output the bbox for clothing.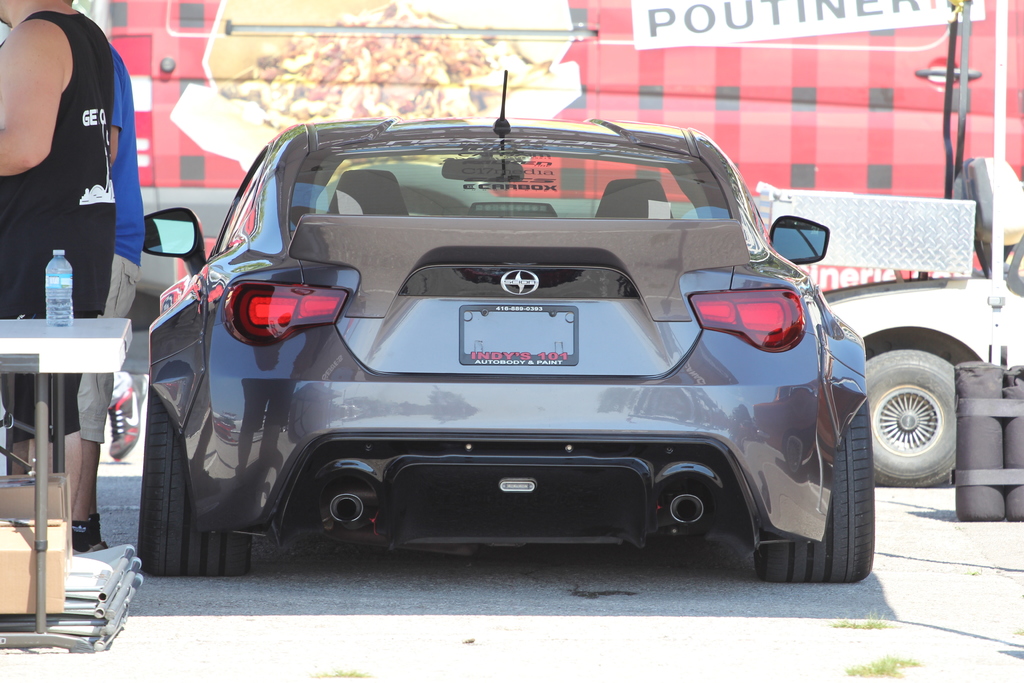
locate(0, 8, 120, 444).
